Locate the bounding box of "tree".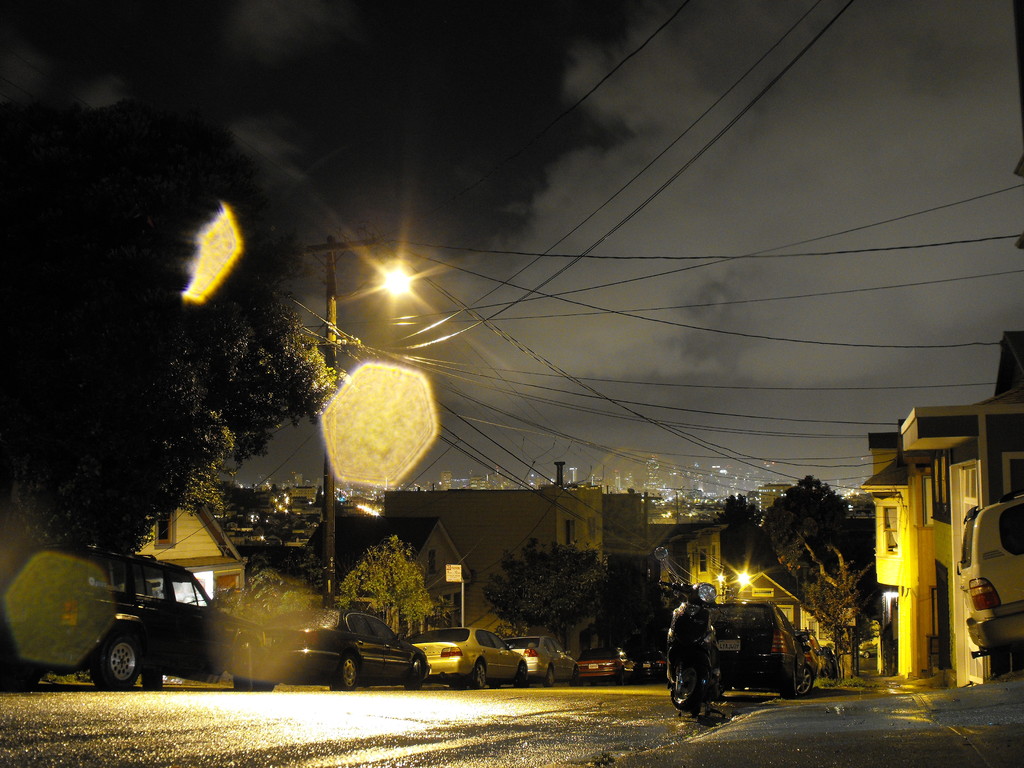
Bounding box: bbox=[762, 474, 854, 615].
